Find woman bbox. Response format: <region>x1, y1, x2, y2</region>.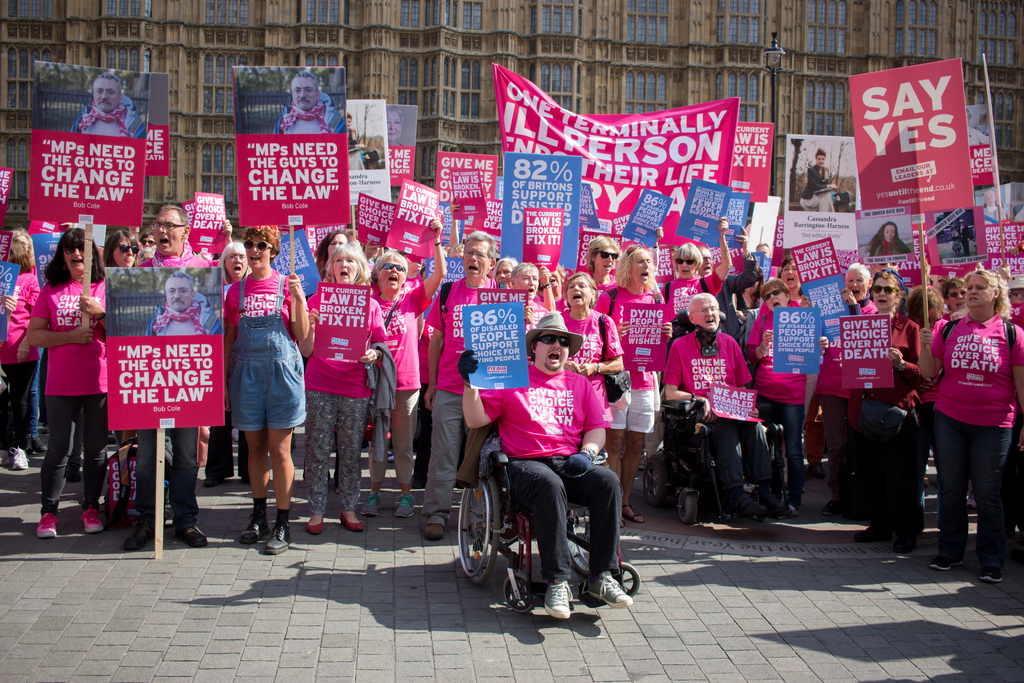
<region>20, 226, 119, 541</region>.
